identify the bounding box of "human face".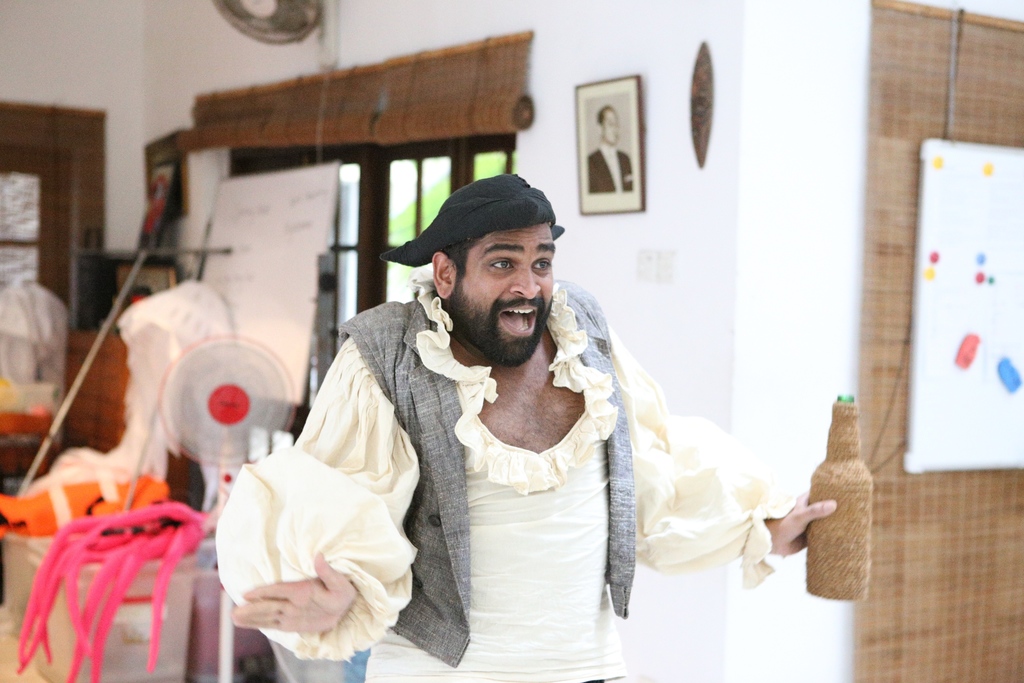
(453,222,557,360).
